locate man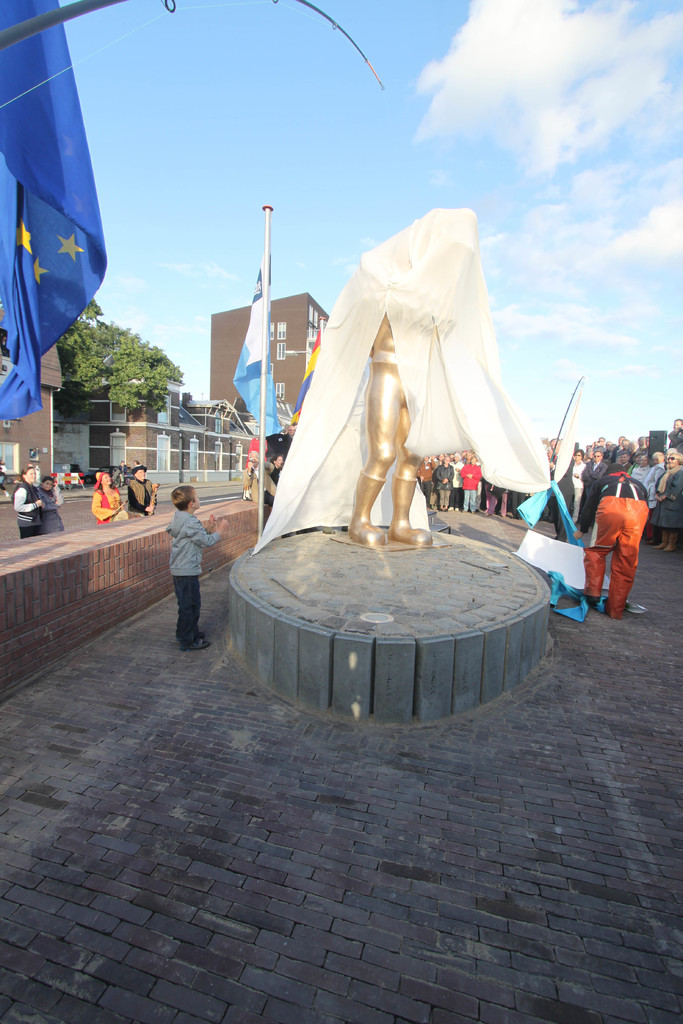
region(569, 461, 649, 618)
